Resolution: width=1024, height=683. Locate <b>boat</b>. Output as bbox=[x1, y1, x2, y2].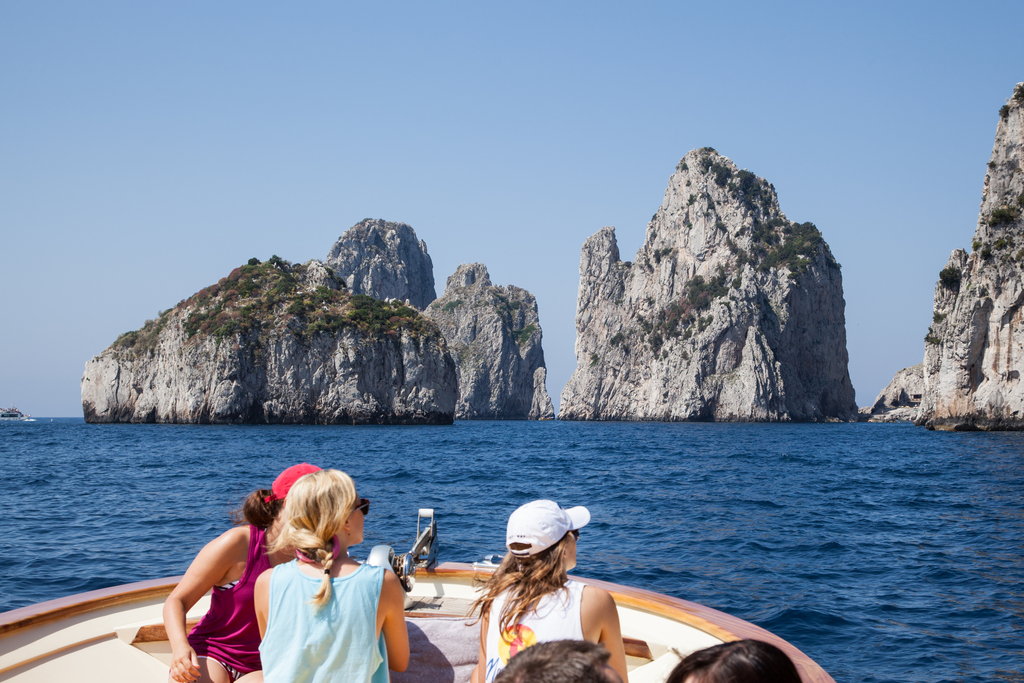
bbox=[0, 563, 833, 682].
